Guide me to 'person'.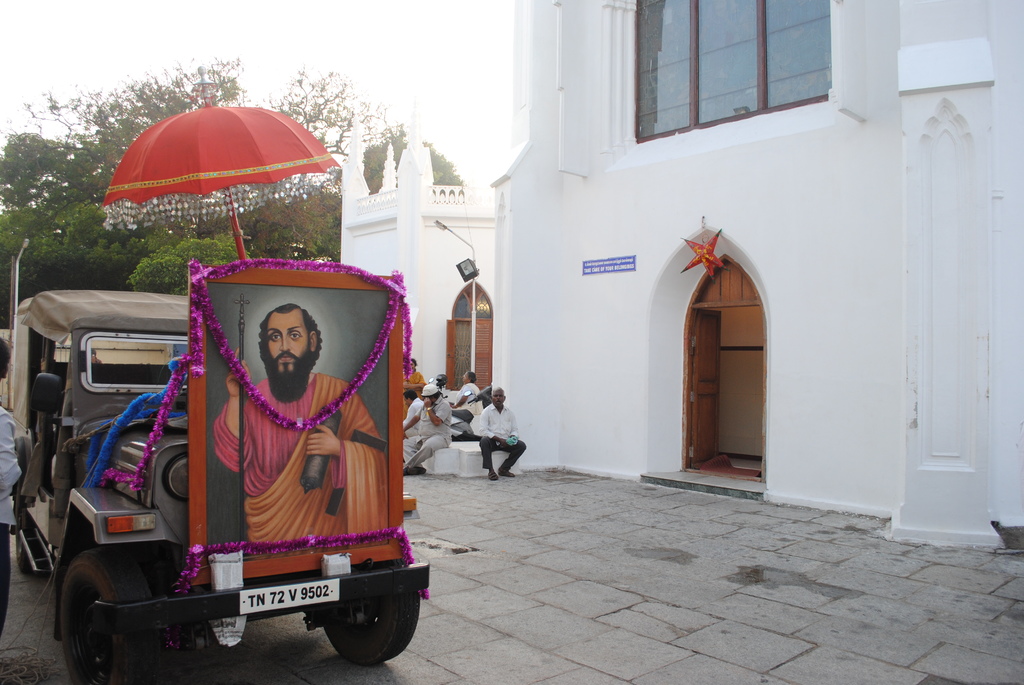
Guidance: x1=212, y1=303, x2=390, y2=562.
